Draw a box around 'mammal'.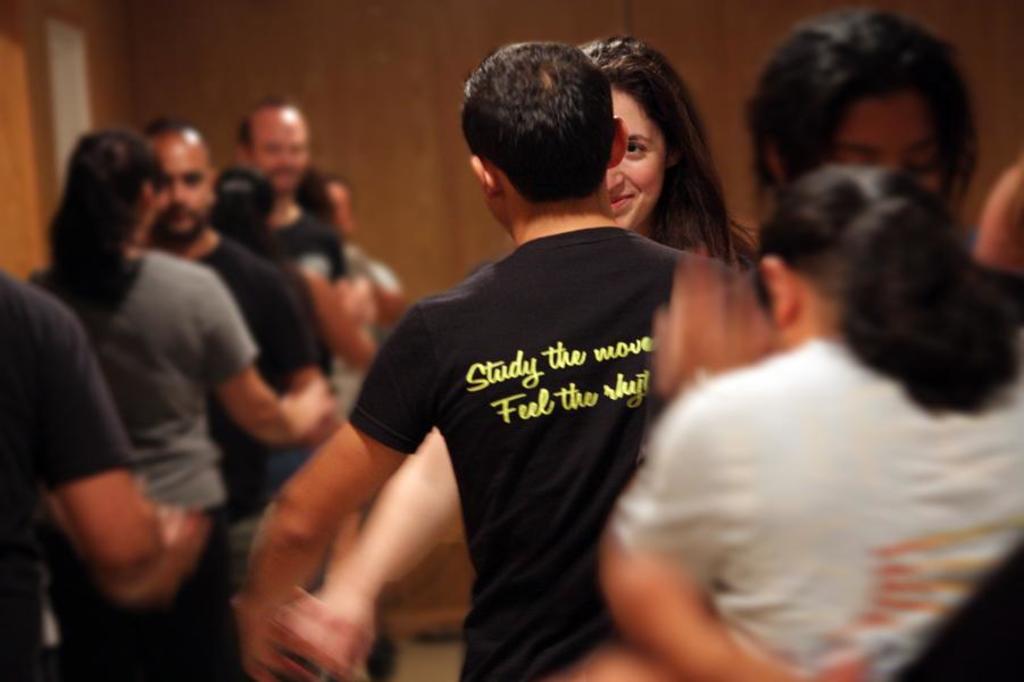
select_region(593, 160, 1023, 681).
